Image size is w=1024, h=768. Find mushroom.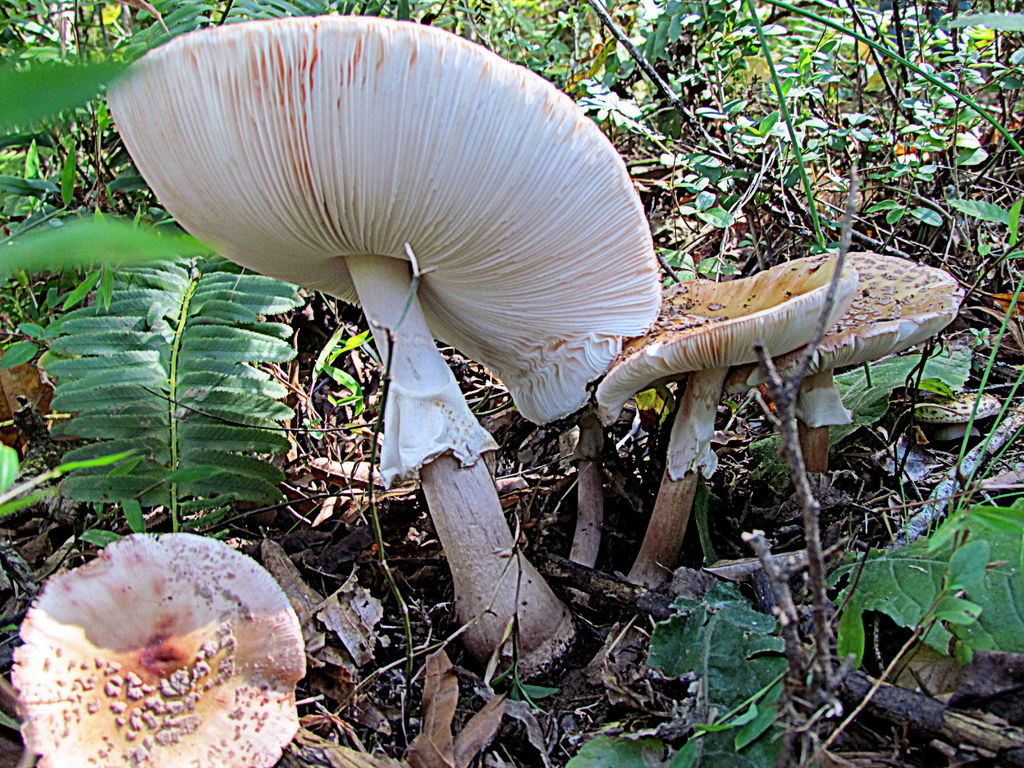
left=12, top=527, right=308, bottom=767.
